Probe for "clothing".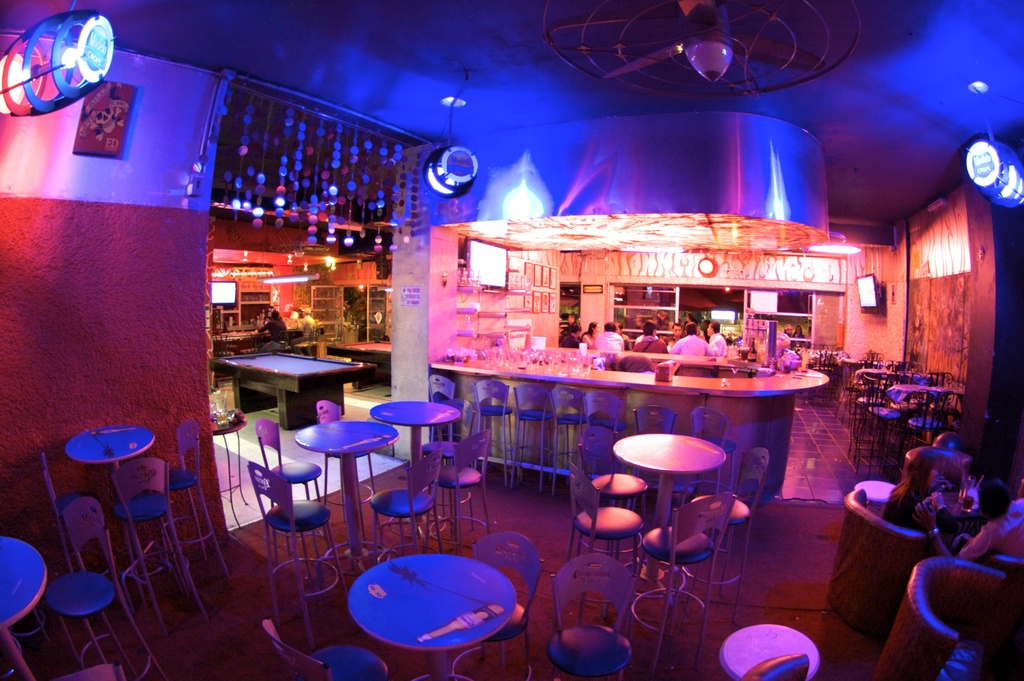
Probe result: select_region(984, 505, 1023, 564).
